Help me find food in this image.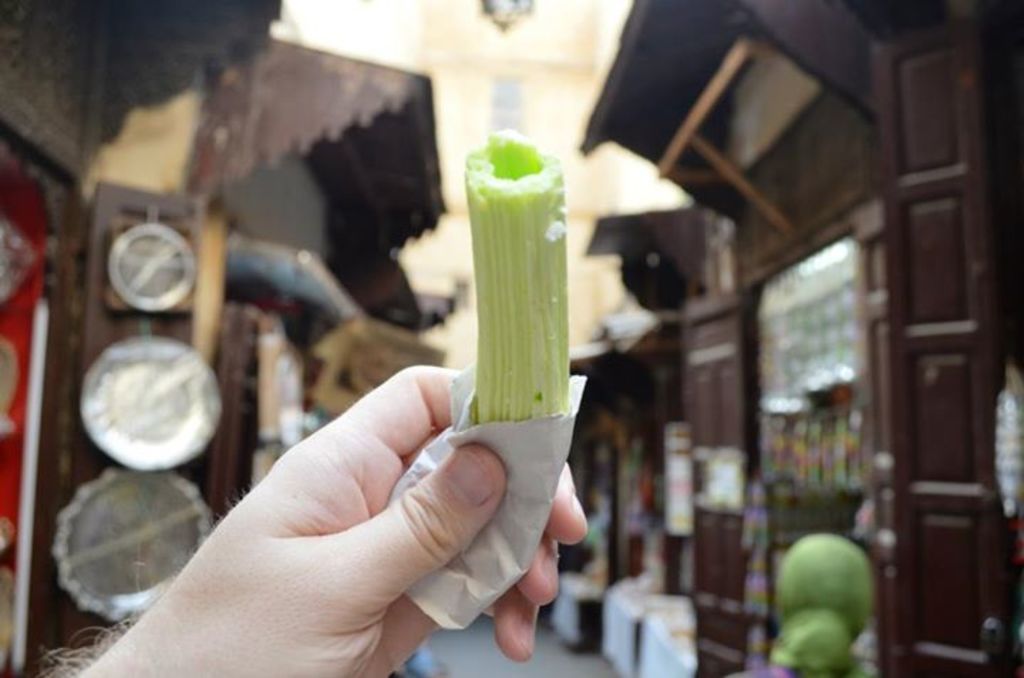
Found it: Rect(425, 141, 580, 587).
